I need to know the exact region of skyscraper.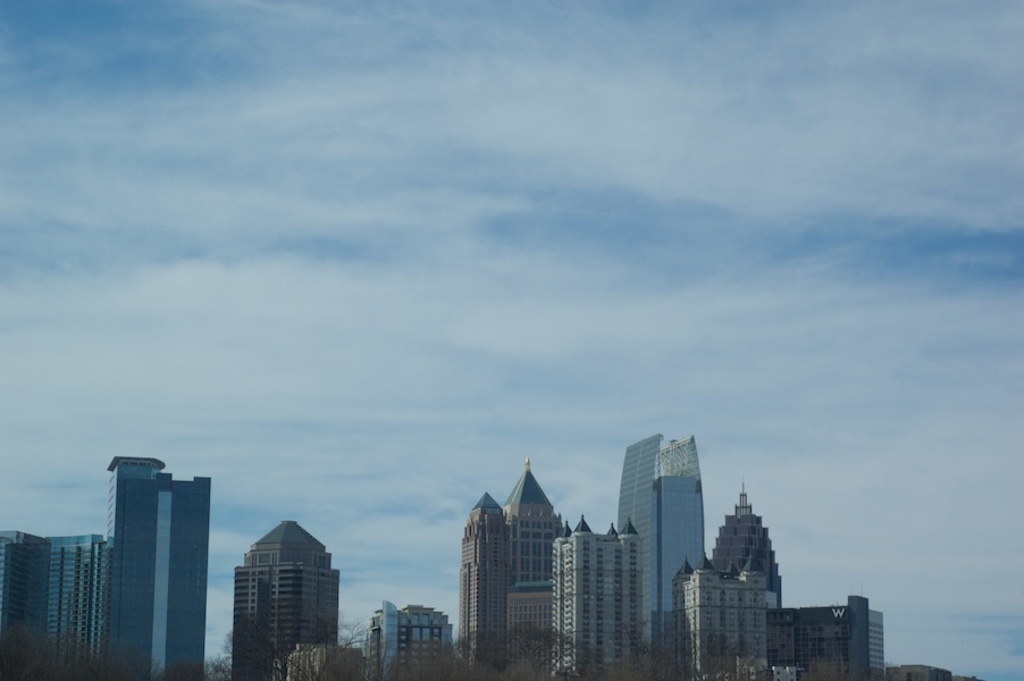
Region: bbox=(505, 455, 568, 673).
